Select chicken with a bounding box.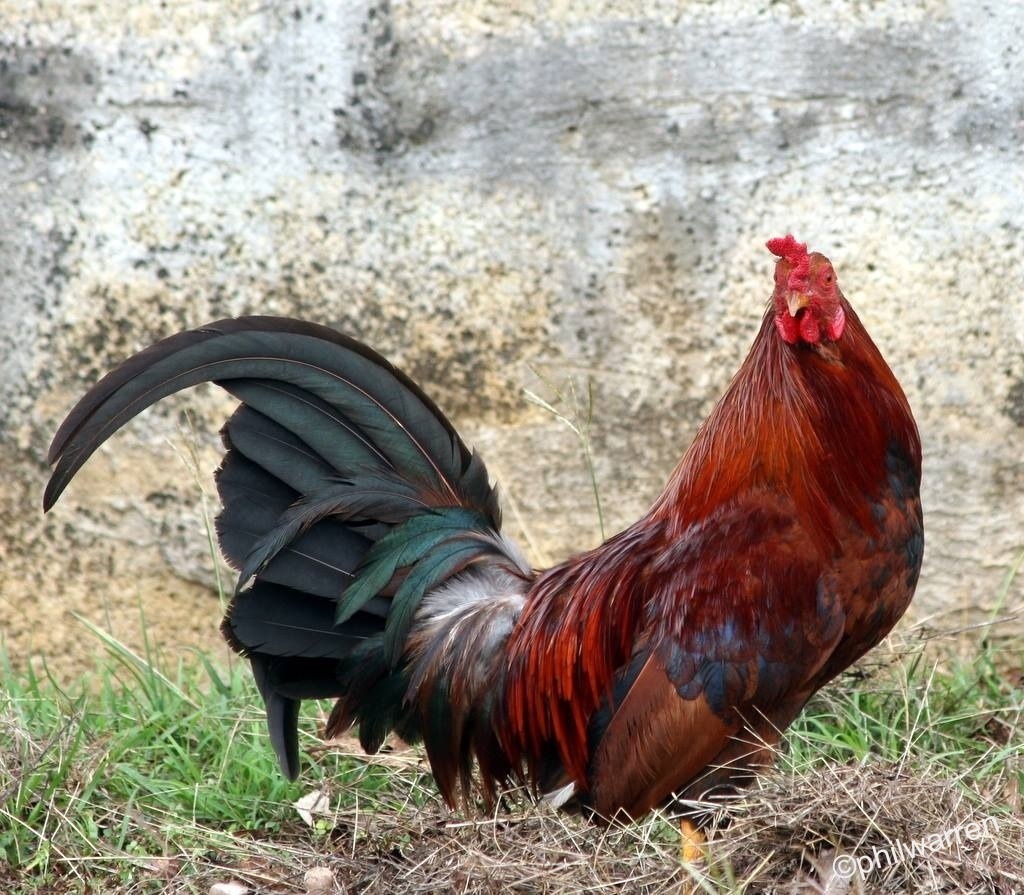
49:231:920:894.
